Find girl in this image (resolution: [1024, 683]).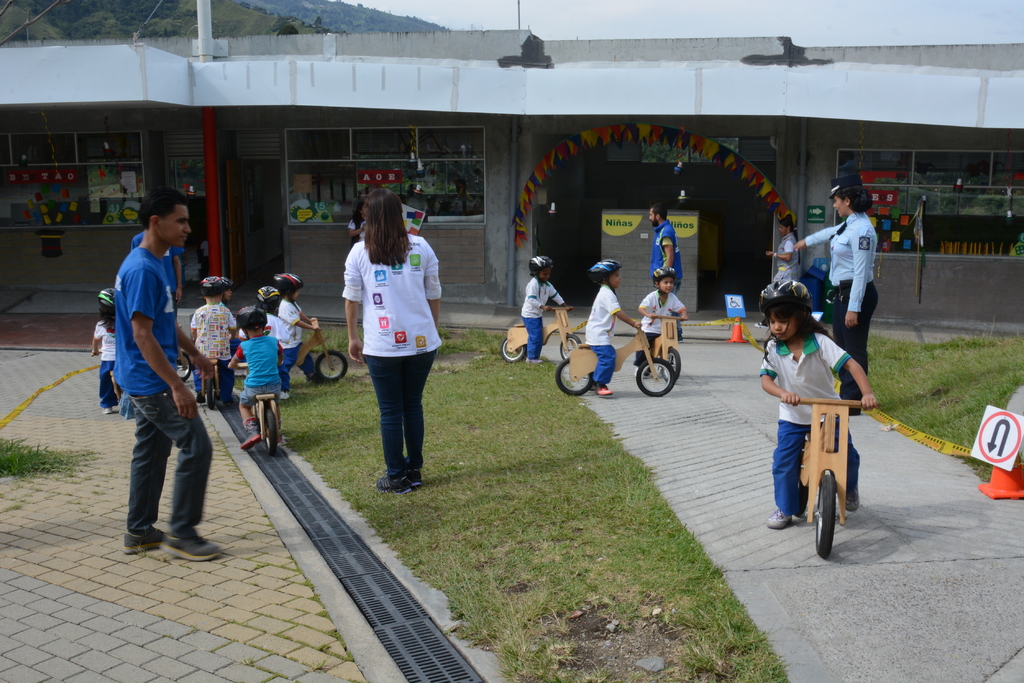
(left=91, top=290, right=124, bottom=415).
